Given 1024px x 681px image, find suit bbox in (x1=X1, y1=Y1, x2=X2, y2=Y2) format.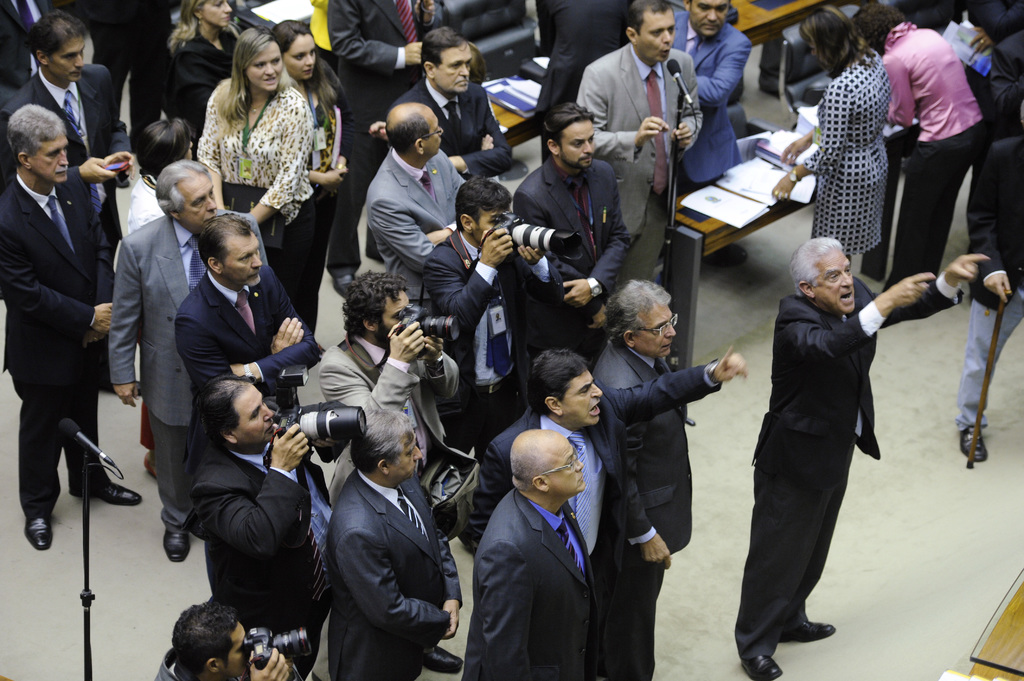
(x1=424, y1=227, x2=573, y2=445).
